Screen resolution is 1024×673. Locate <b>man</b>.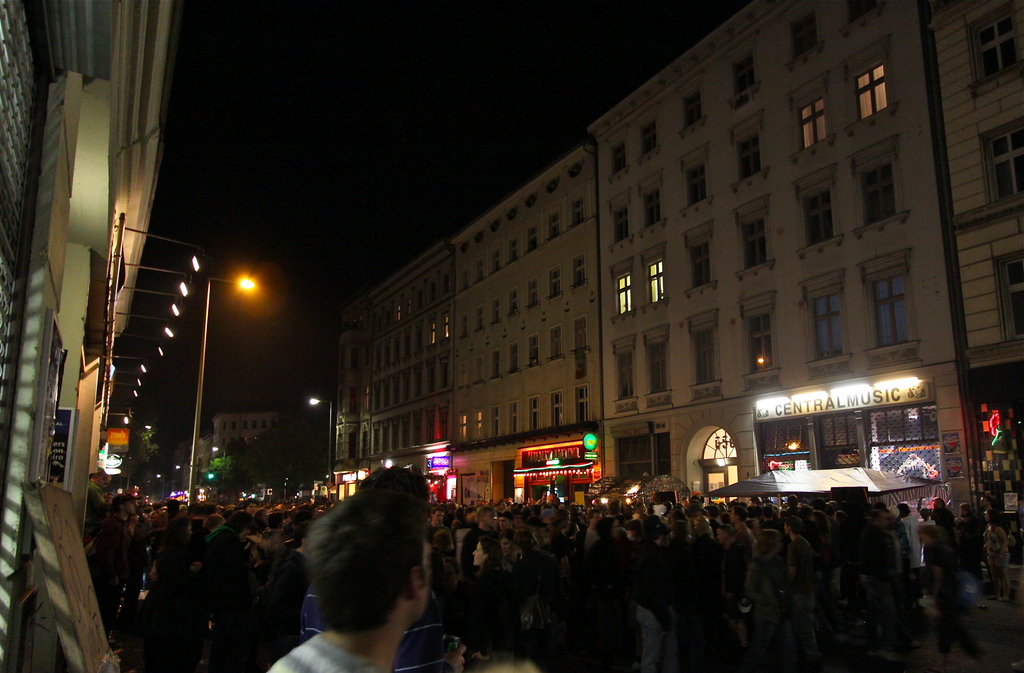
<region>264, 485, 429, 672</region>.
